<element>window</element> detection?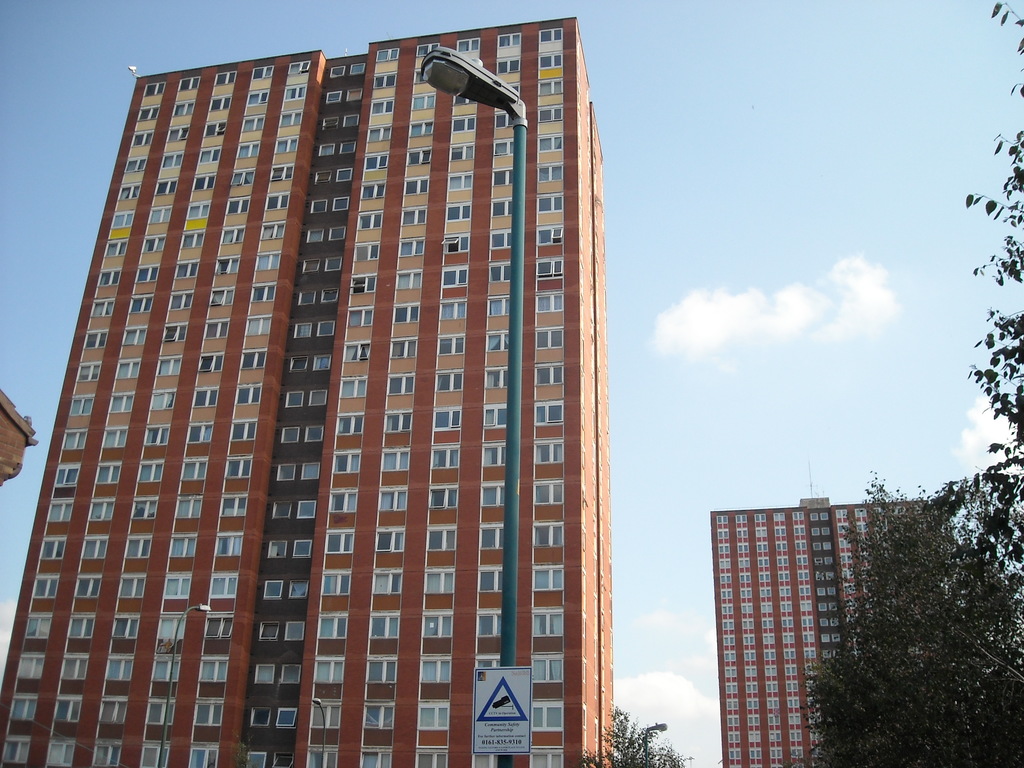
rect(355, 211, 383, 228)
